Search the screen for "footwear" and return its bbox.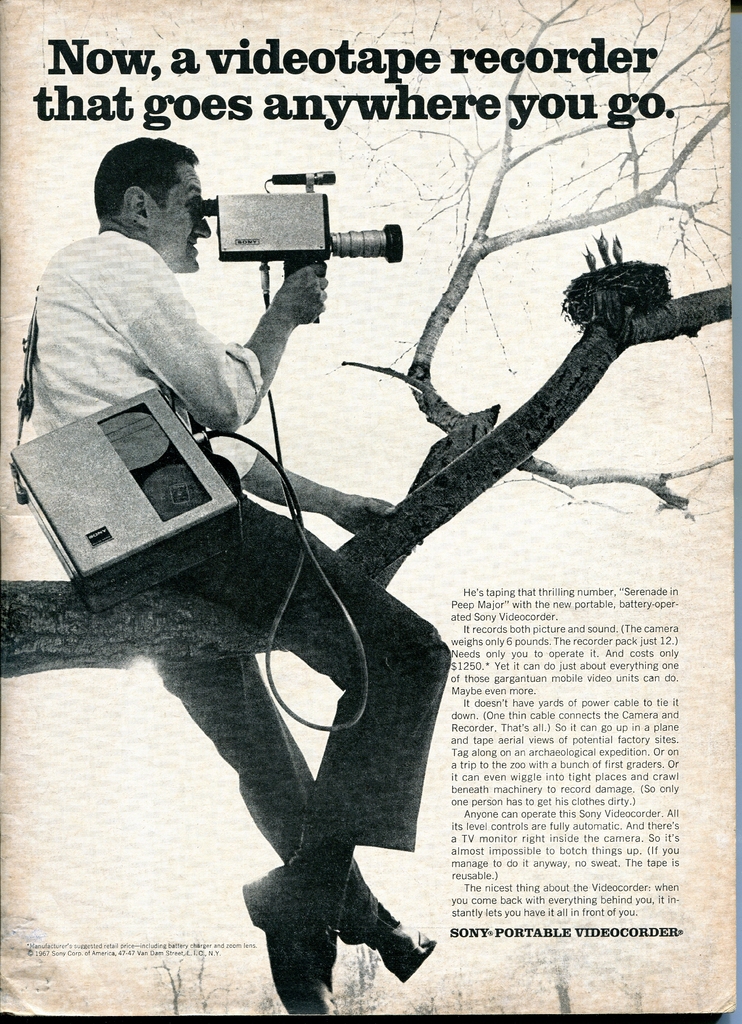
Found: select_region(381, 921, 437, 987).
